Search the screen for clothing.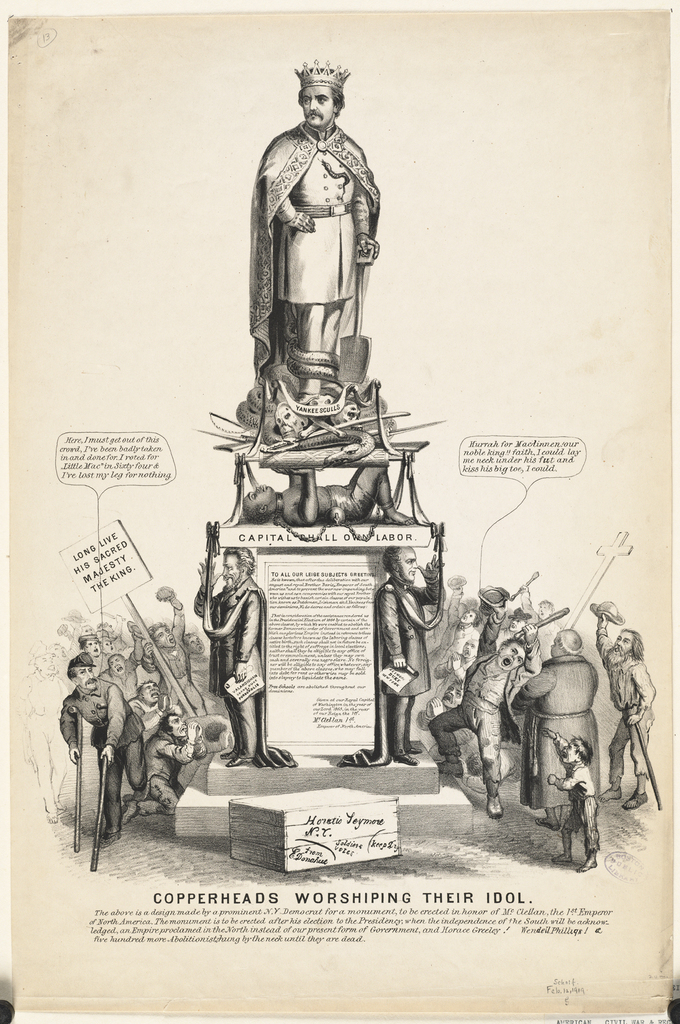
Found at pyautogui.locateOnScreen(191, 573, 293, 769).
